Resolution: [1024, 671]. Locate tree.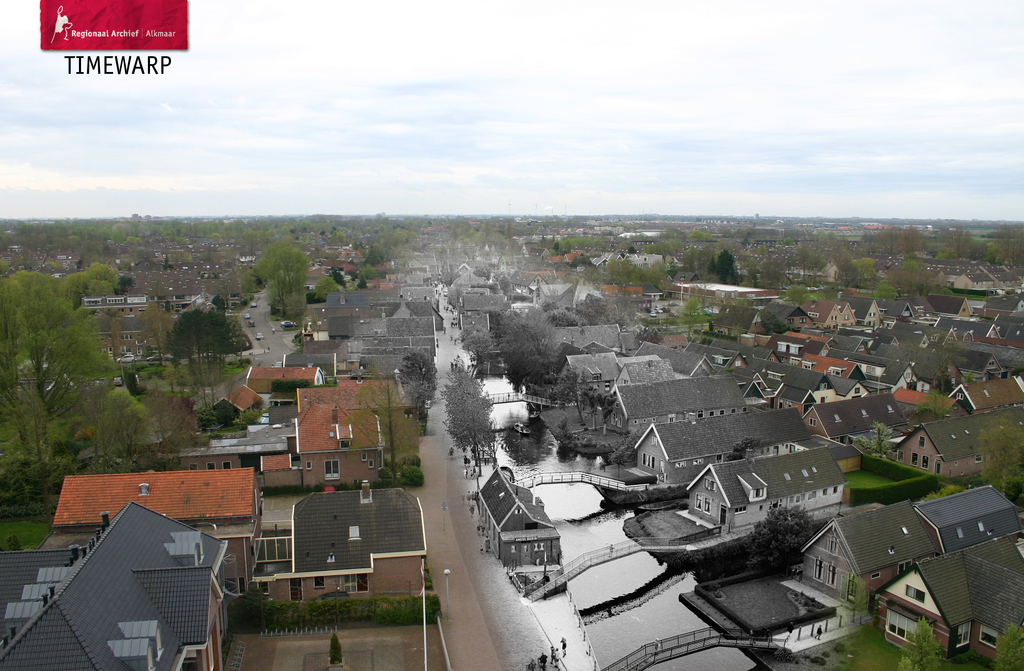
select_region(738, 509, 819, 590).
